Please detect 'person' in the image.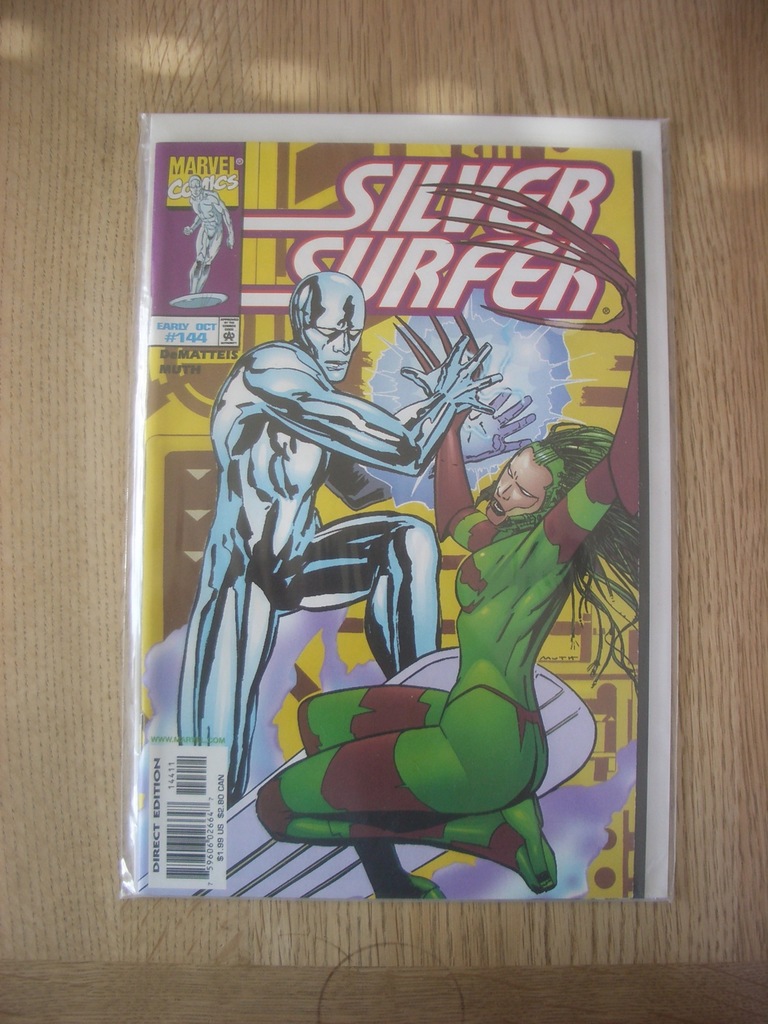
{"x1": 179, "y1": 273, "x2": 502, "y2": 803}.
